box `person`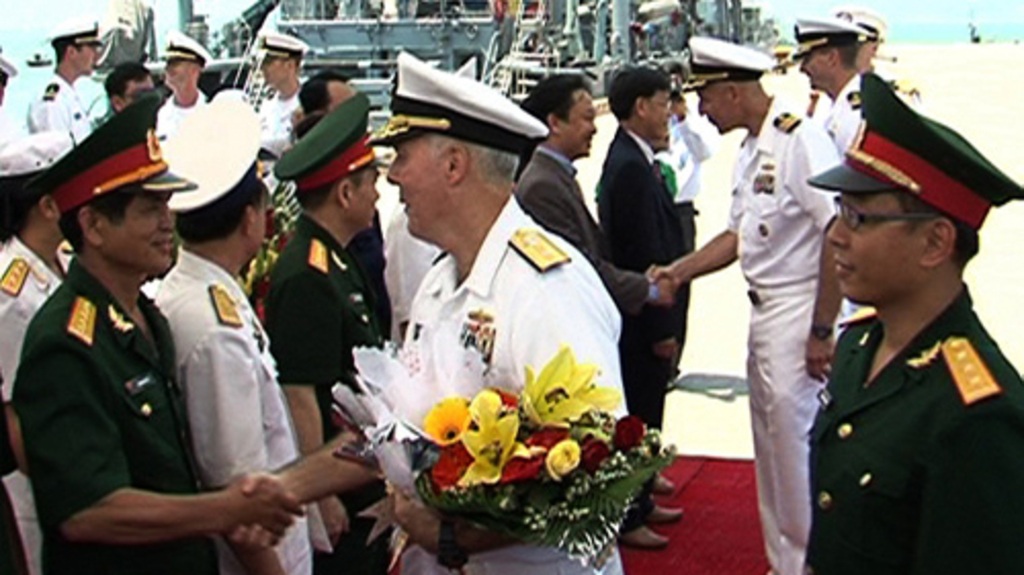
x1=219, y1=88, x2=629, y2=573
